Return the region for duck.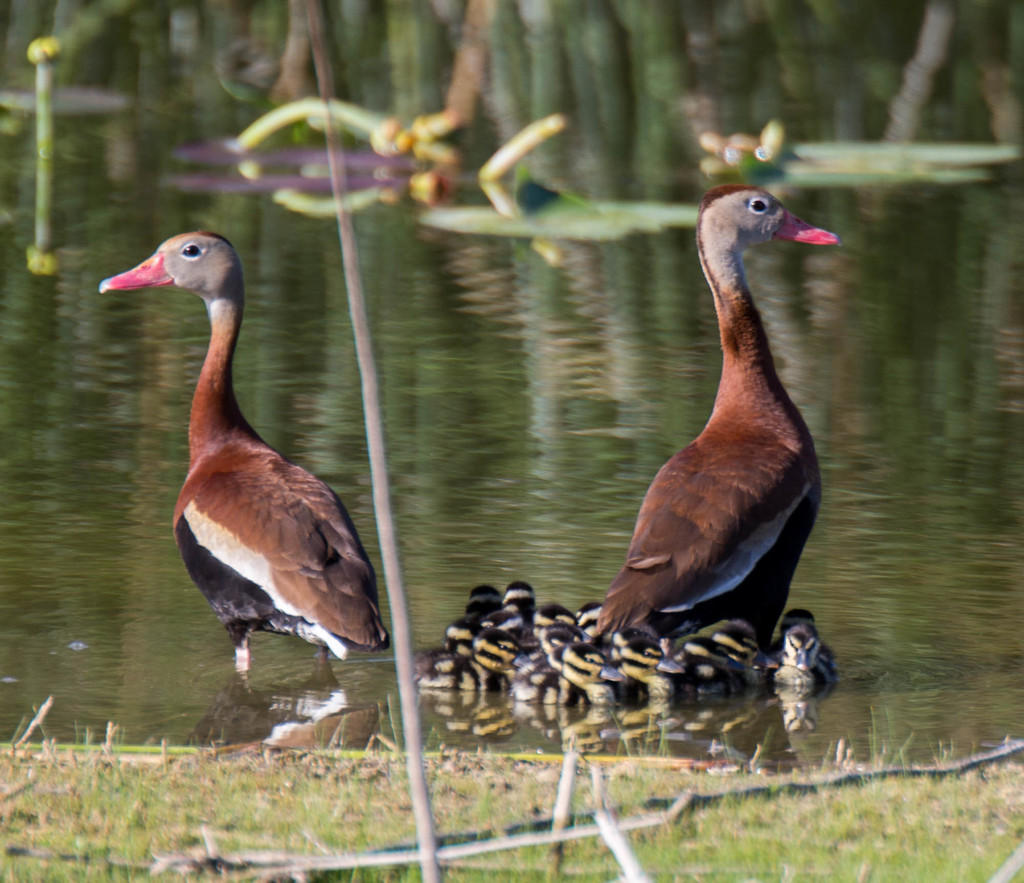
(97,218,401,708).
